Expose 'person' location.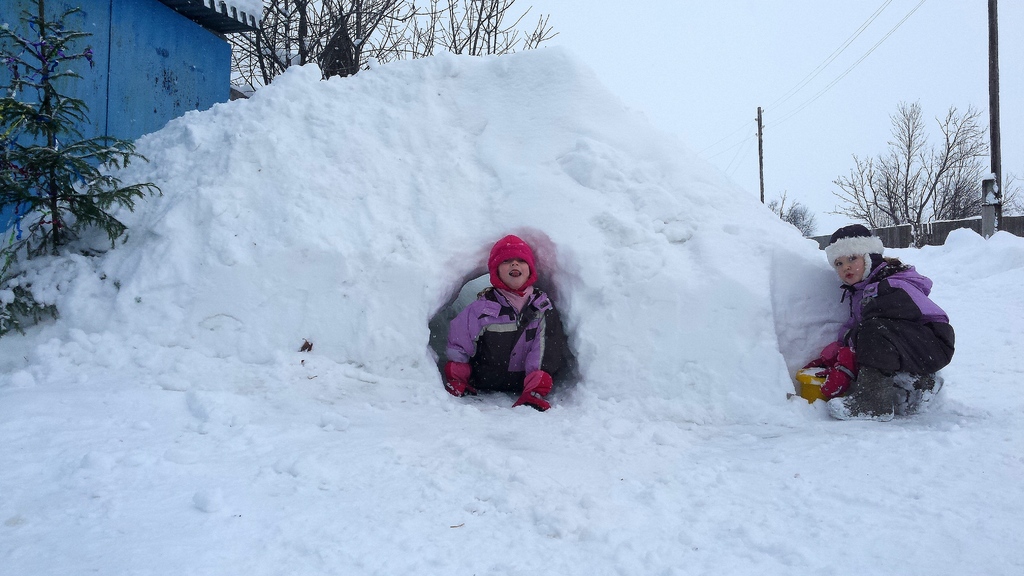
Exposed at [447, 241, 572, 409].
